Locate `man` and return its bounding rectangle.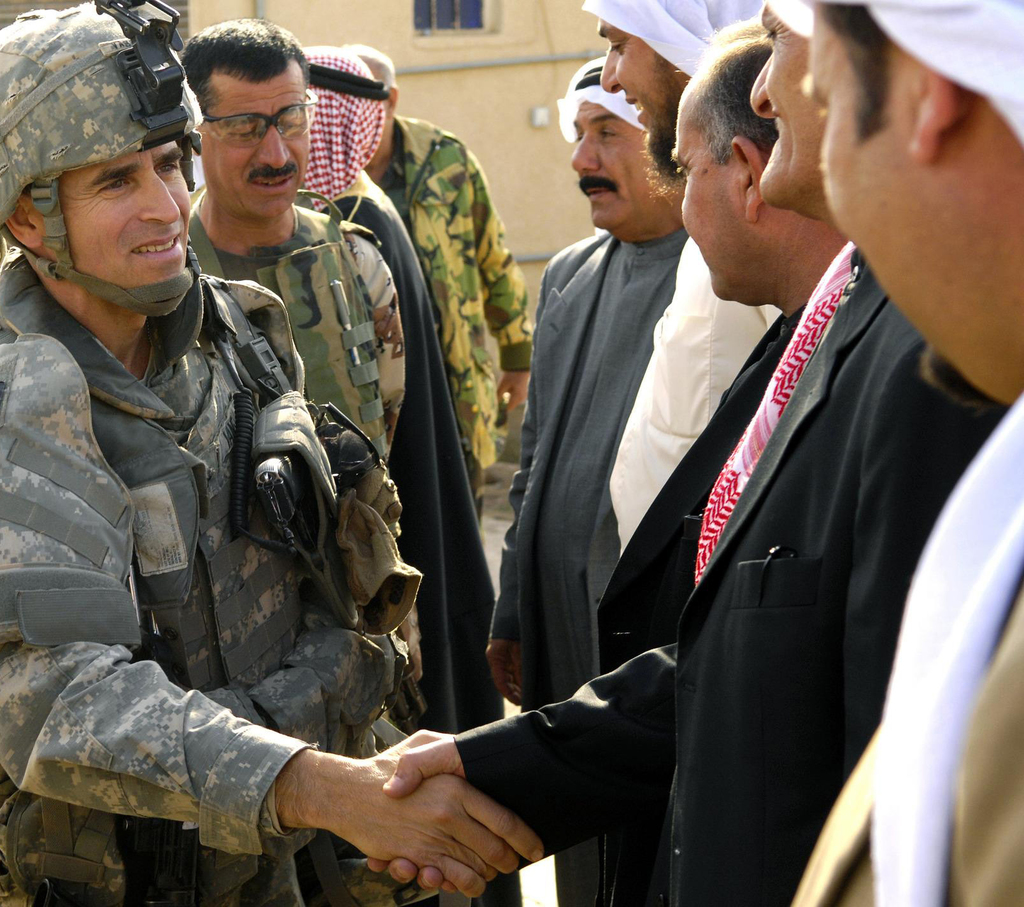
(365,18,1014,906).
